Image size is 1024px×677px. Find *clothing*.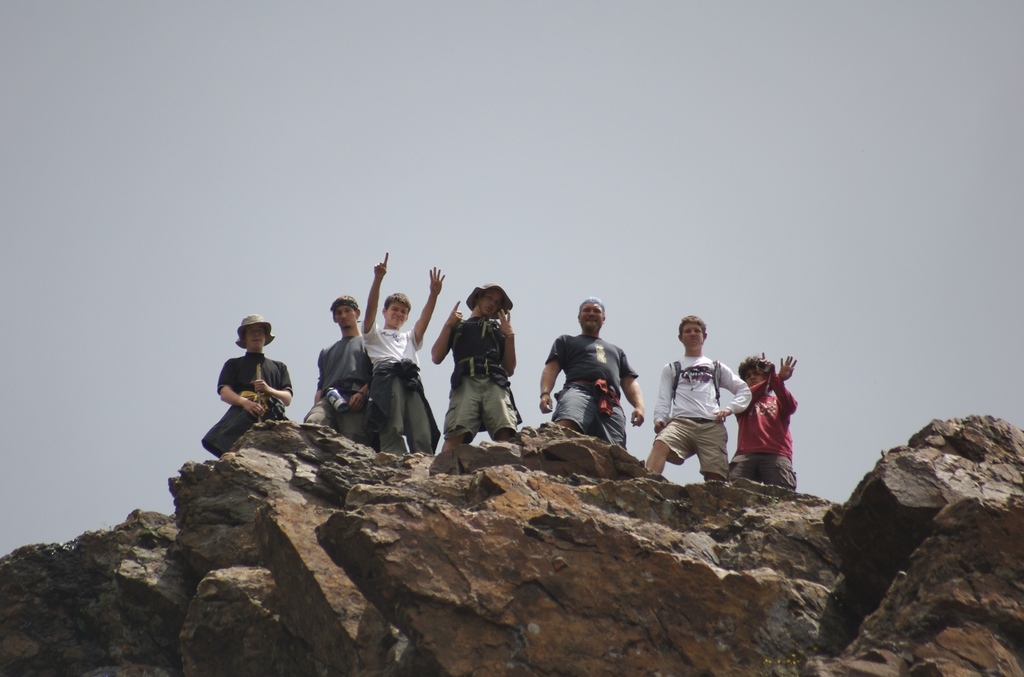
(x1=218, y1=352, x2=295, y2=429).
